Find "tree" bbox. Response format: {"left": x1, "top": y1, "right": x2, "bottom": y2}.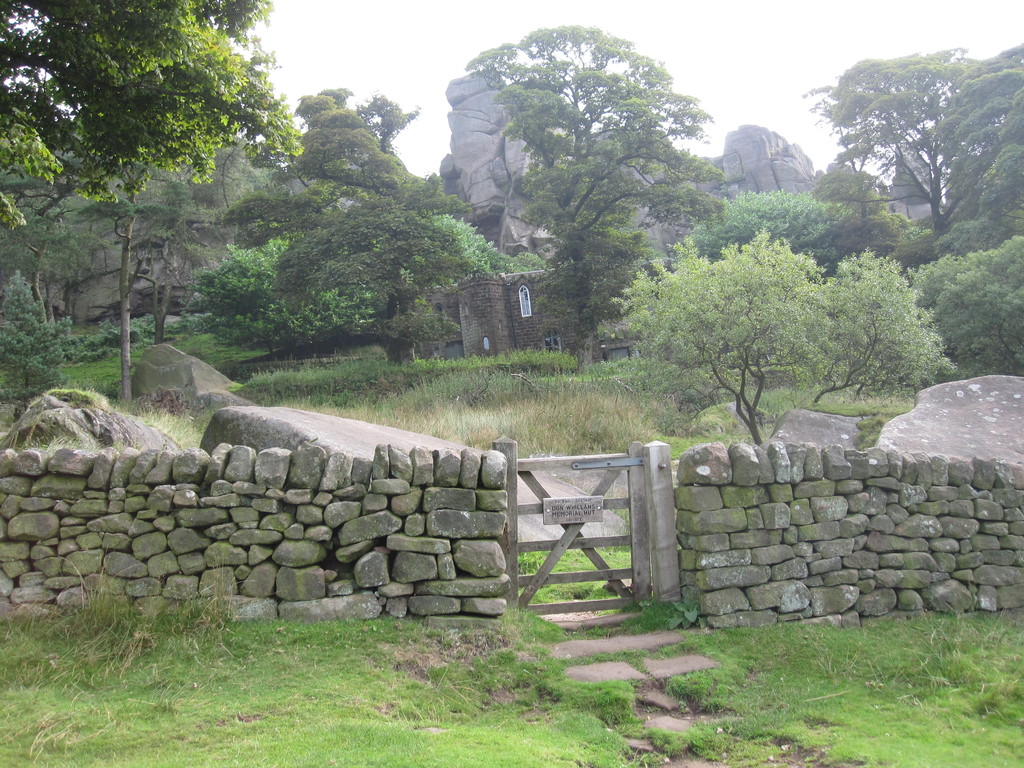
{"left": 186, "top": 222, "right": 371, "bottom": 349}.
